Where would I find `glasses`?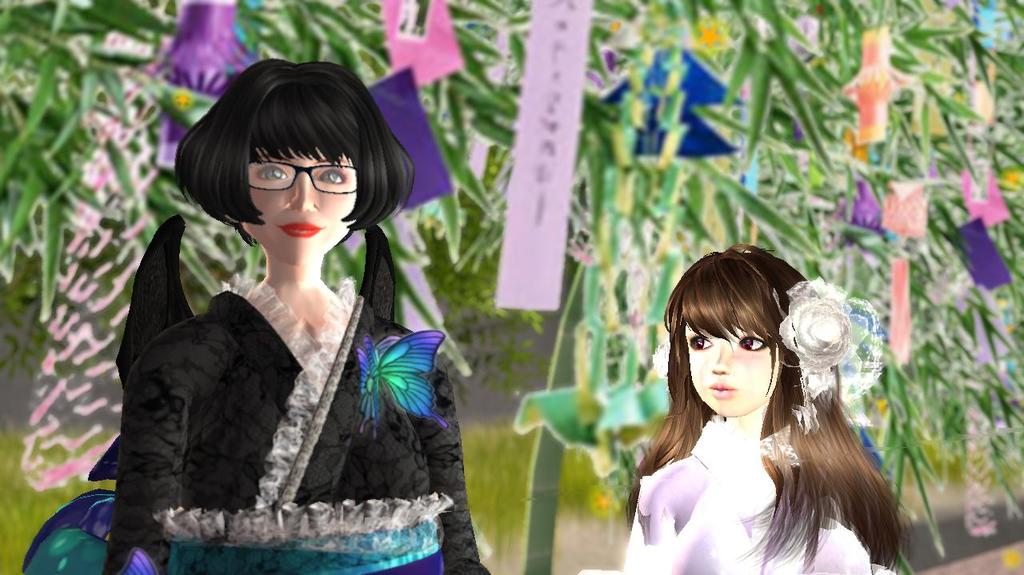
At 218:152:358:195.
